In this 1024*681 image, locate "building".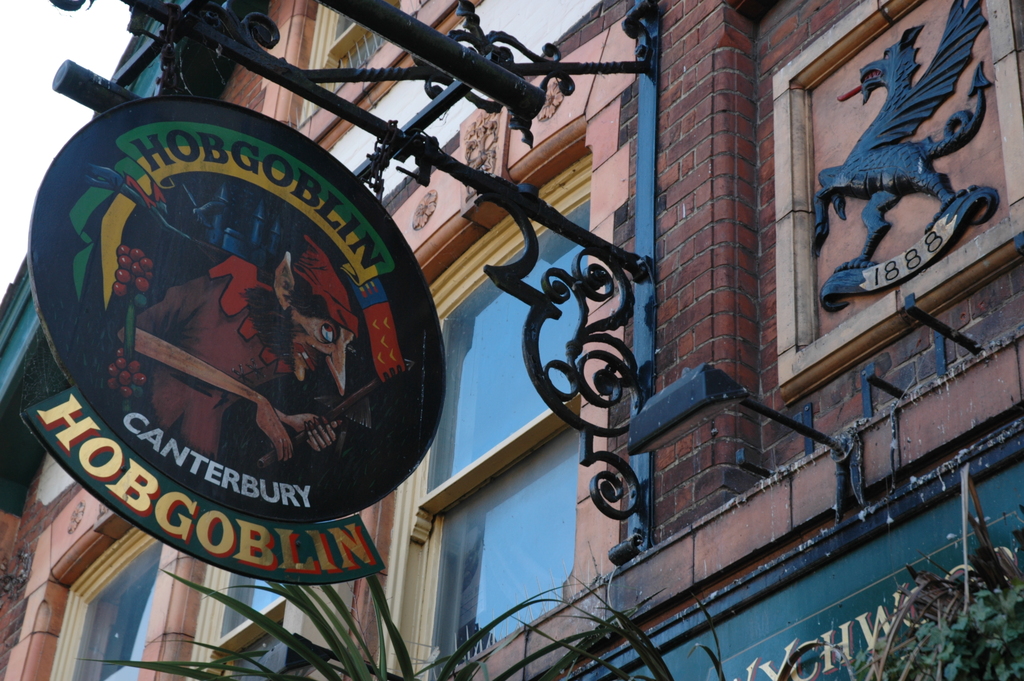
Bounding box: [x1=0, y1=0, x2=1023, y2=680].
